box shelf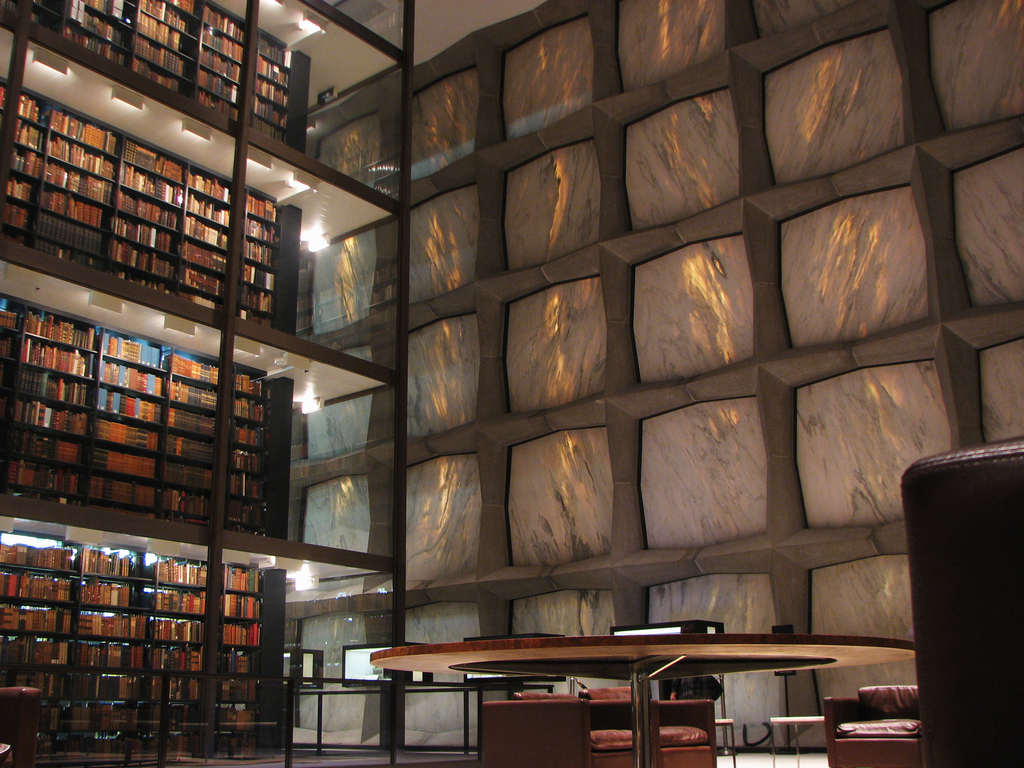
BBox(121, 162, 183, 212)
